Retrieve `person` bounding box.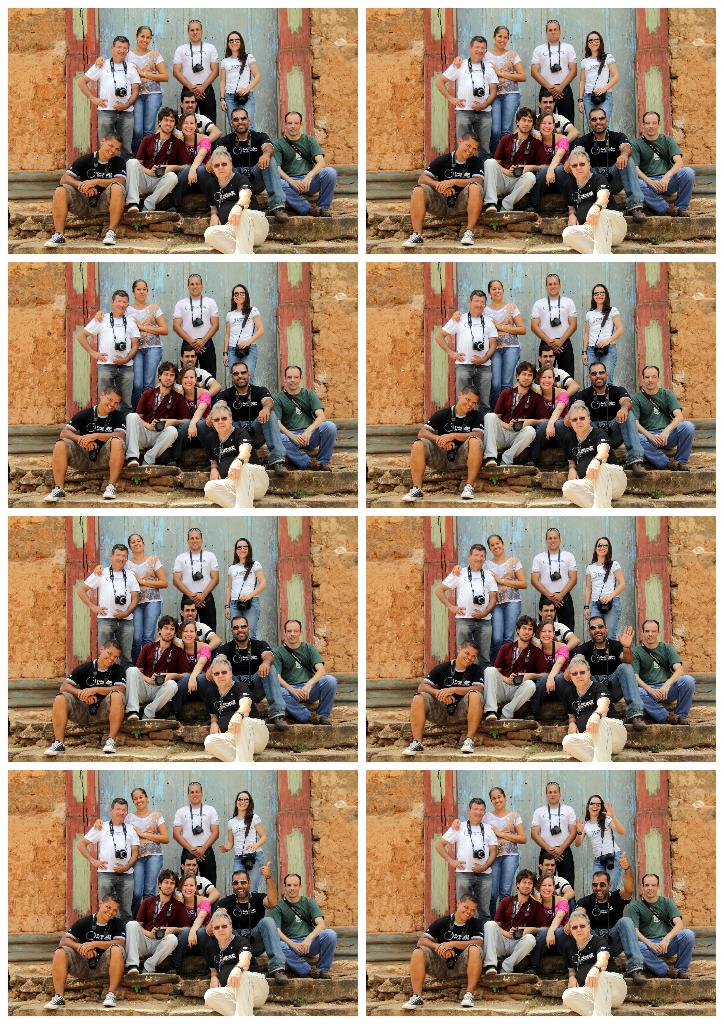
Bounding box: 215/31/259/133.
